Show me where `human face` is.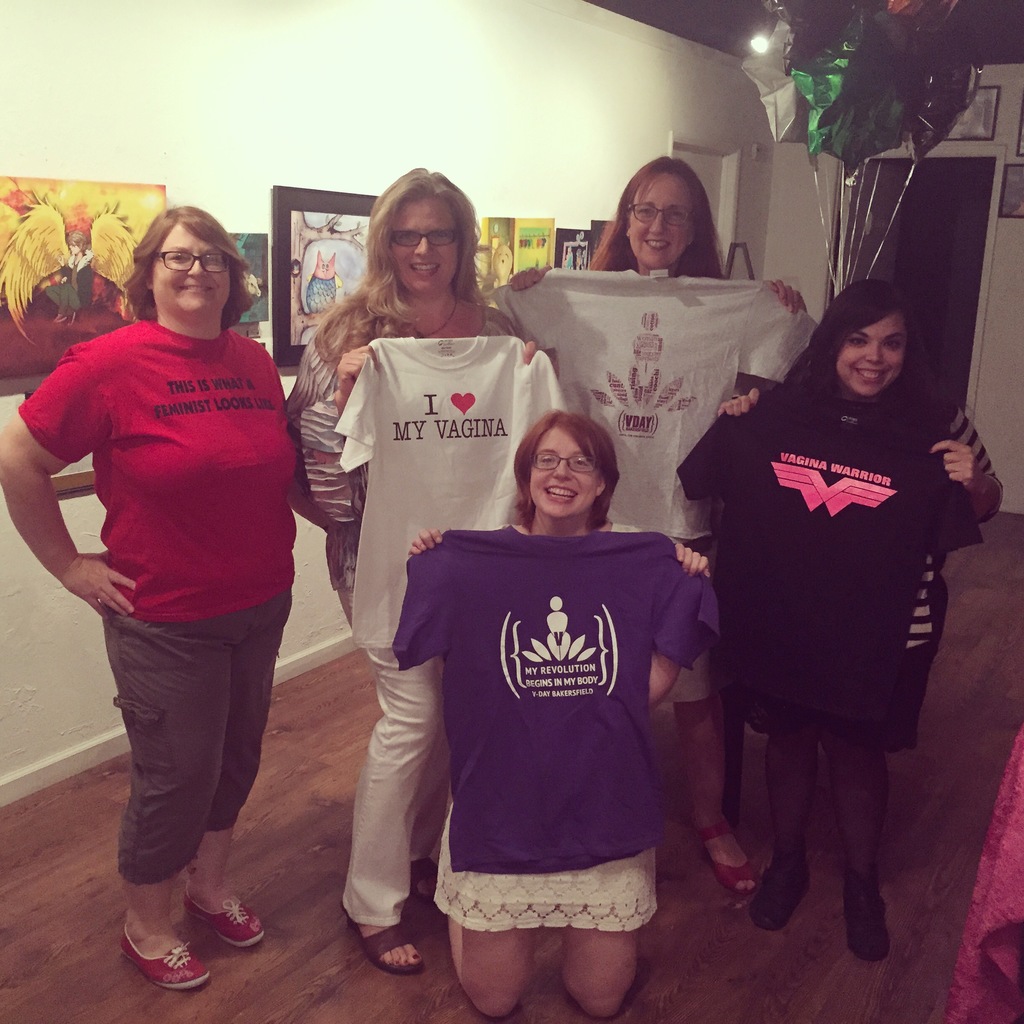
`human face` is at BBox(394, 202, 462, 293).
